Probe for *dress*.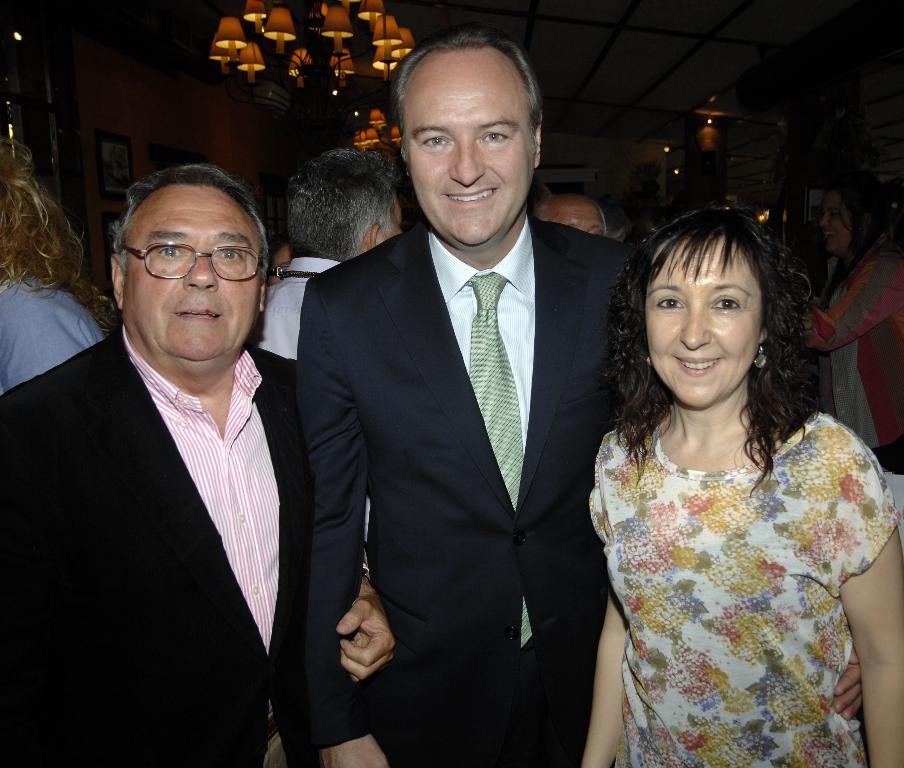
Probe result: box=[581, 396, 903, 767].
